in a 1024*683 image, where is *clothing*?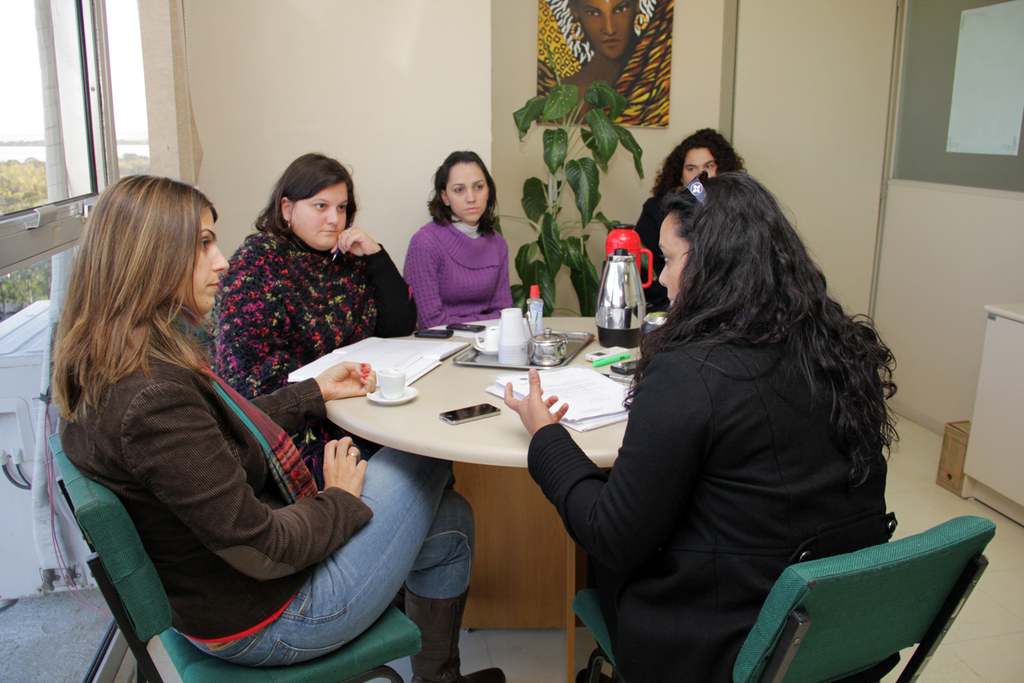
207,226,417,473.
